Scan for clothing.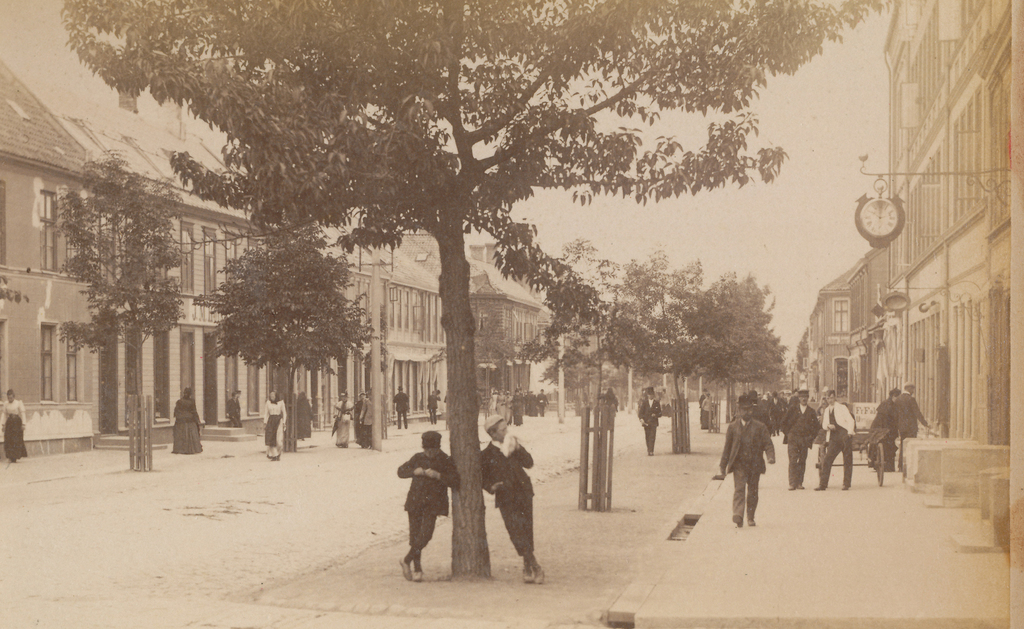
Scan result: 704 420 767 521.
